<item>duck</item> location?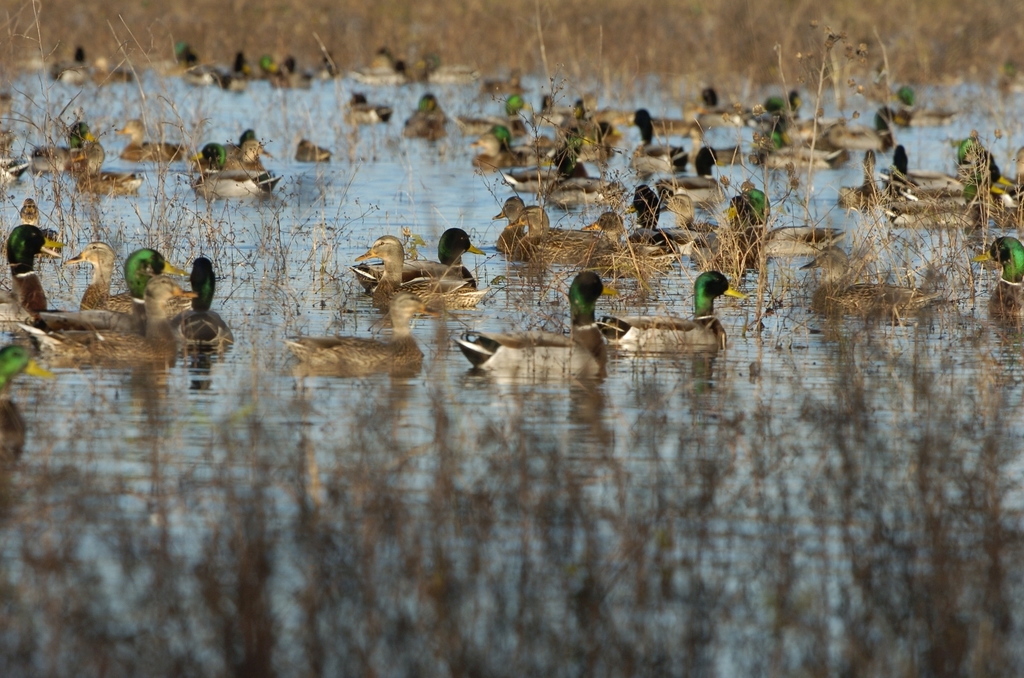
box(68, 241, 145, 340)
